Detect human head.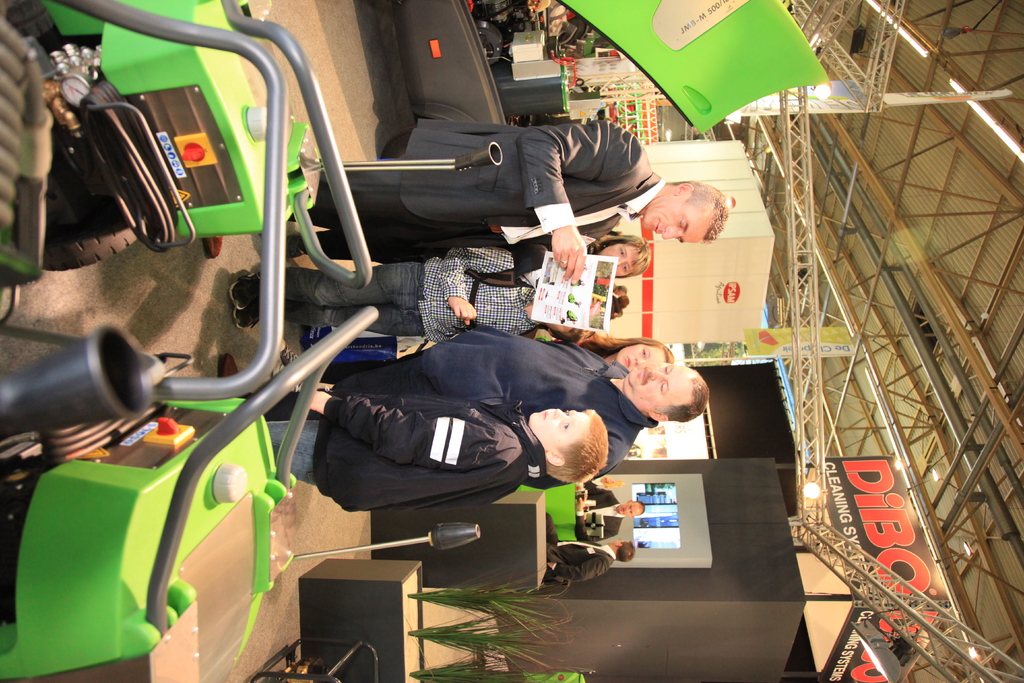
Detected at <box>614,333,671,371</box>.
